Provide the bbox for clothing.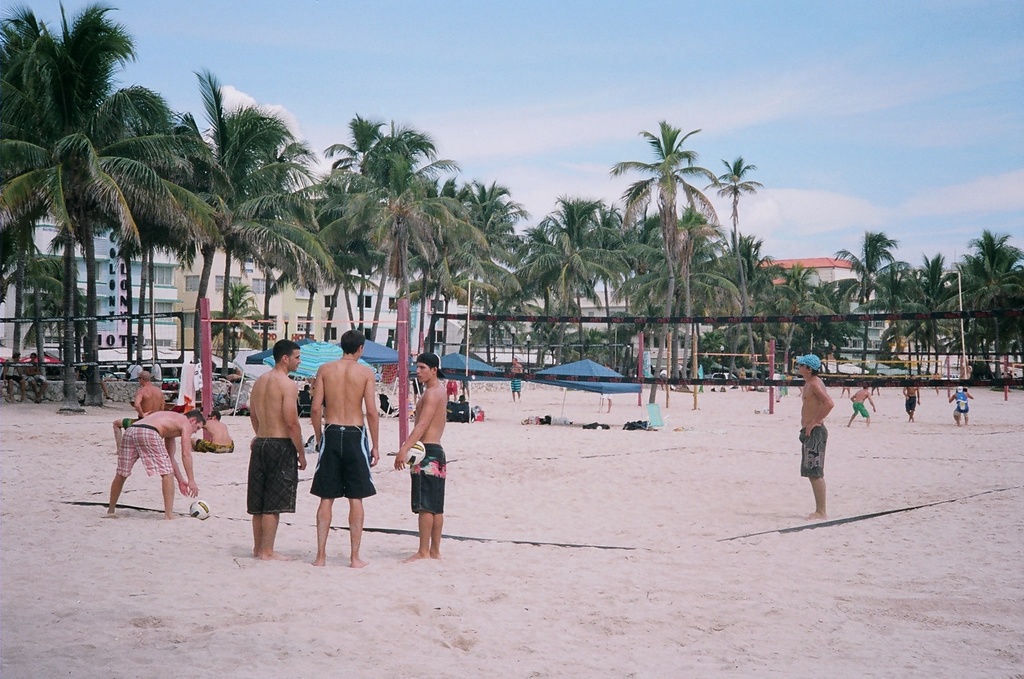
box=[447, 379, 456, 395].
